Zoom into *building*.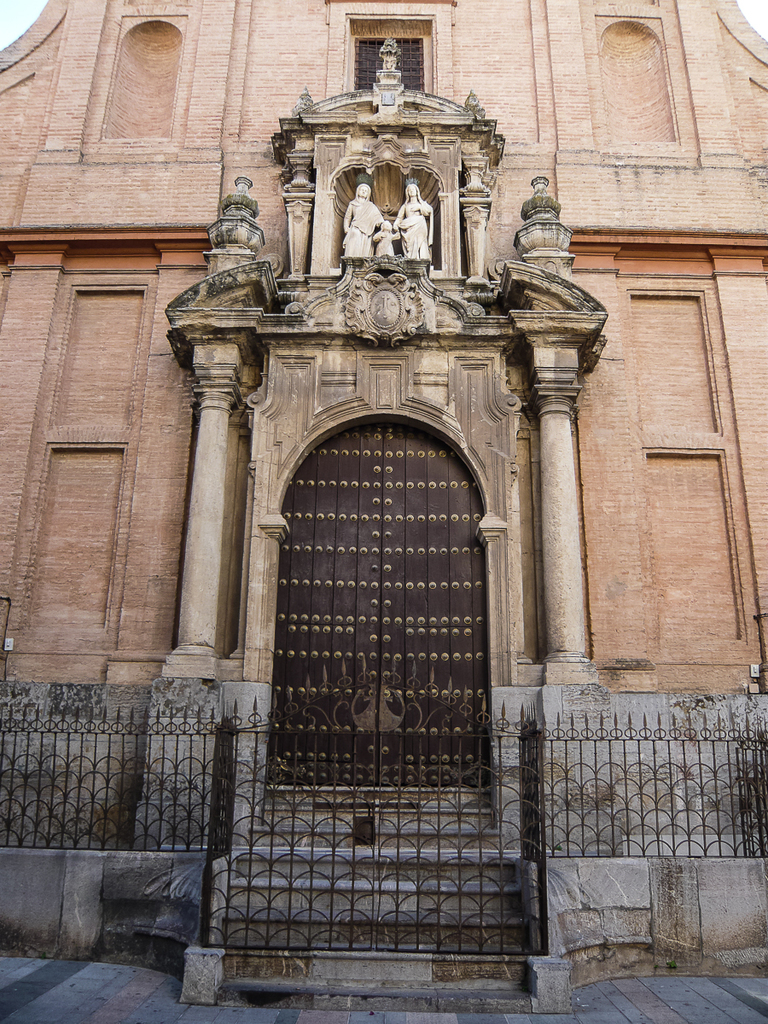
Zoom target: <box>0,0,767,863</box>.
